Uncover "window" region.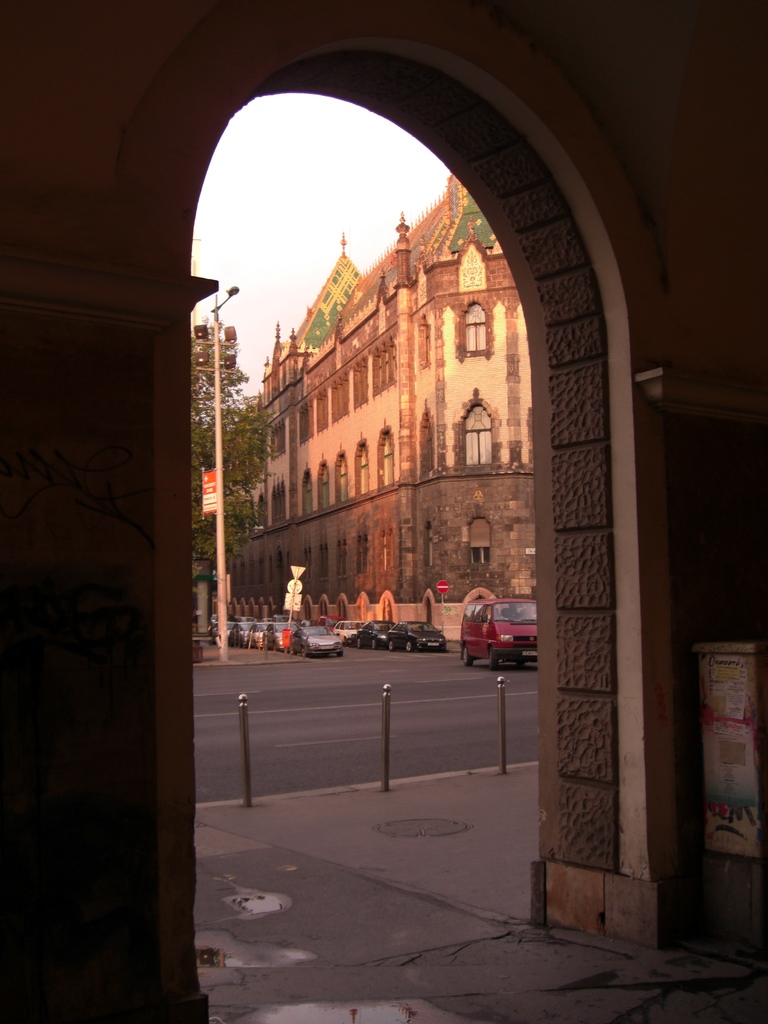
Uncovered: (left=456, top=398, right=499, bottom=470).
